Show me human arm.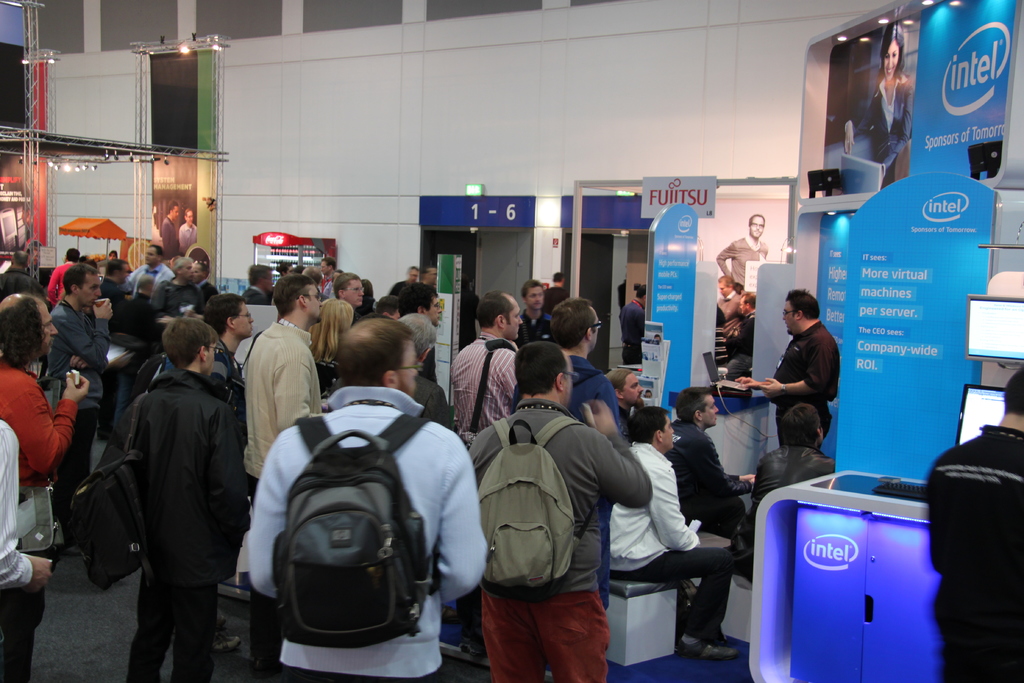
human arm is here: rect(756, 336, 841, 400).
